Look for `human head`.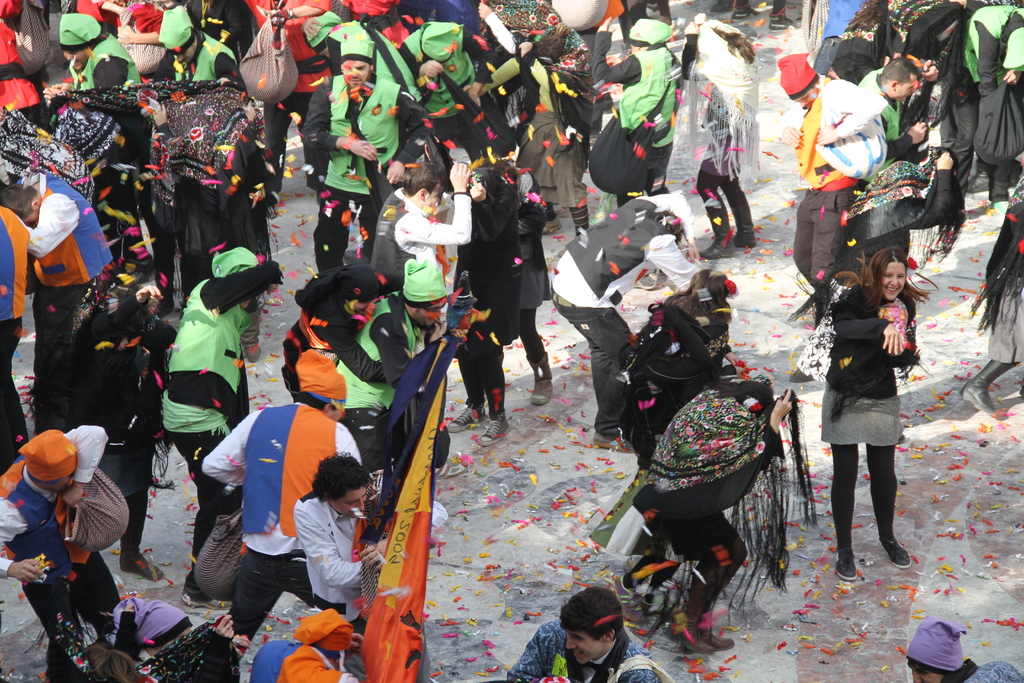
Found: {"left": 211, "top": 247, "right": 259, "bottom": 315}.
